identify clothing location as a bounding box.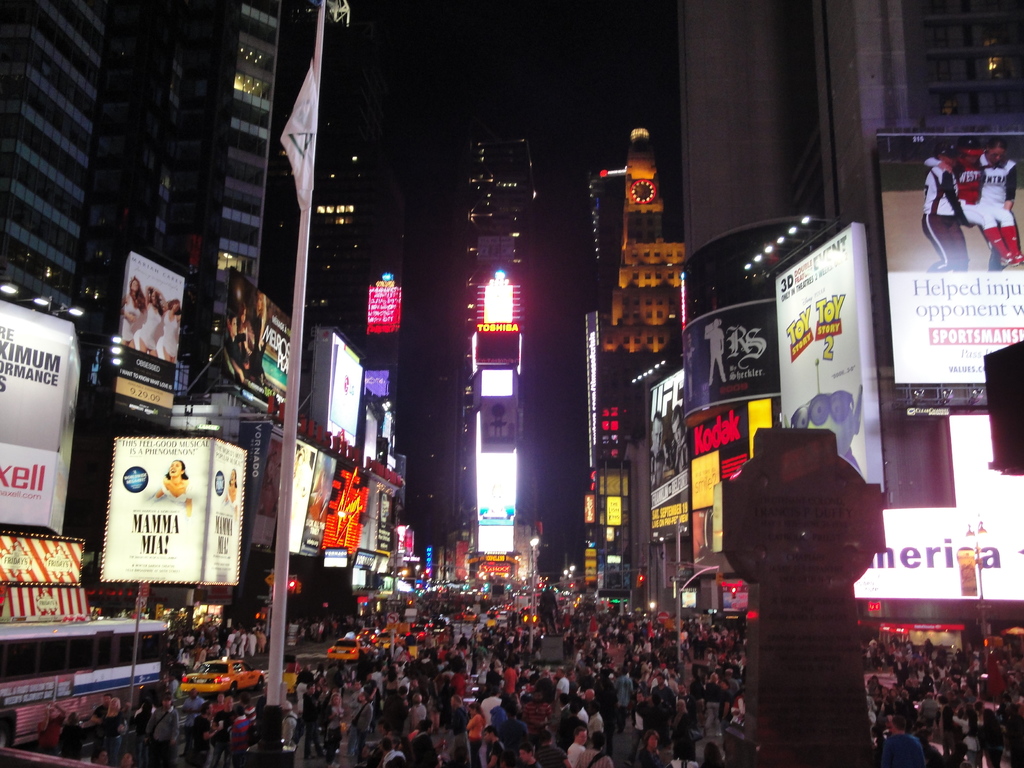
[981, 152, 1020, 270].
